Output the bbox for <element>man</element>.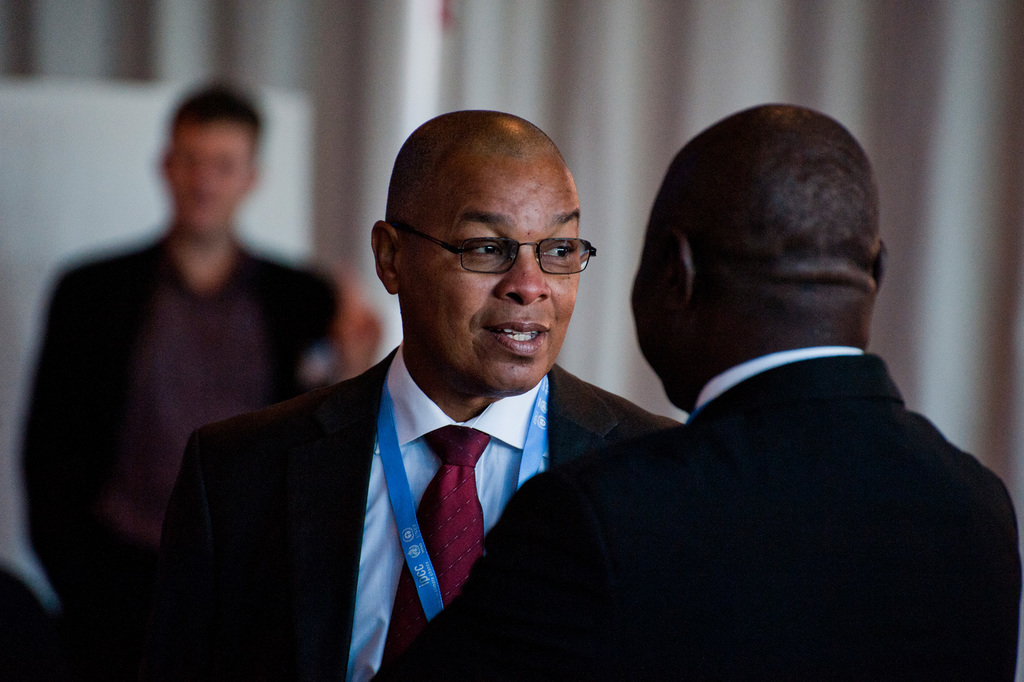
box(6, 80, 349, 681).
